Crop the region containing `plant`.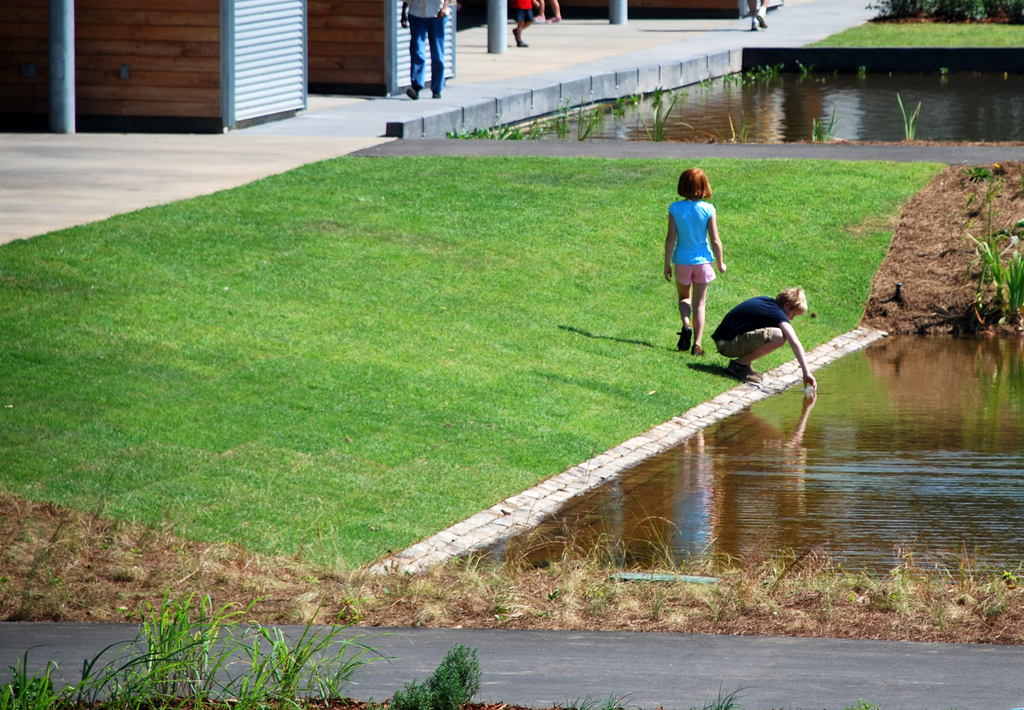
Crop region: 645,81,668,108.
